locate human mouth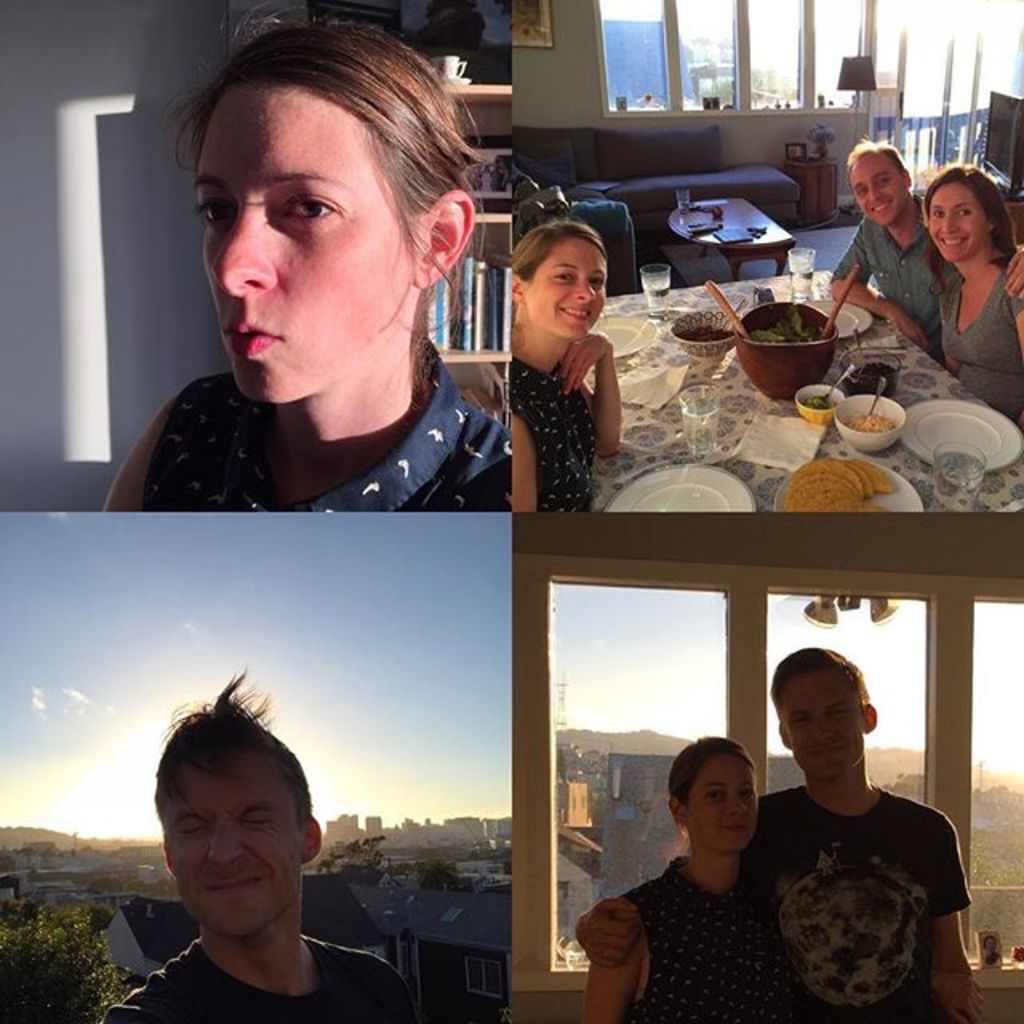
BBox(208, 875, 259, 891)
